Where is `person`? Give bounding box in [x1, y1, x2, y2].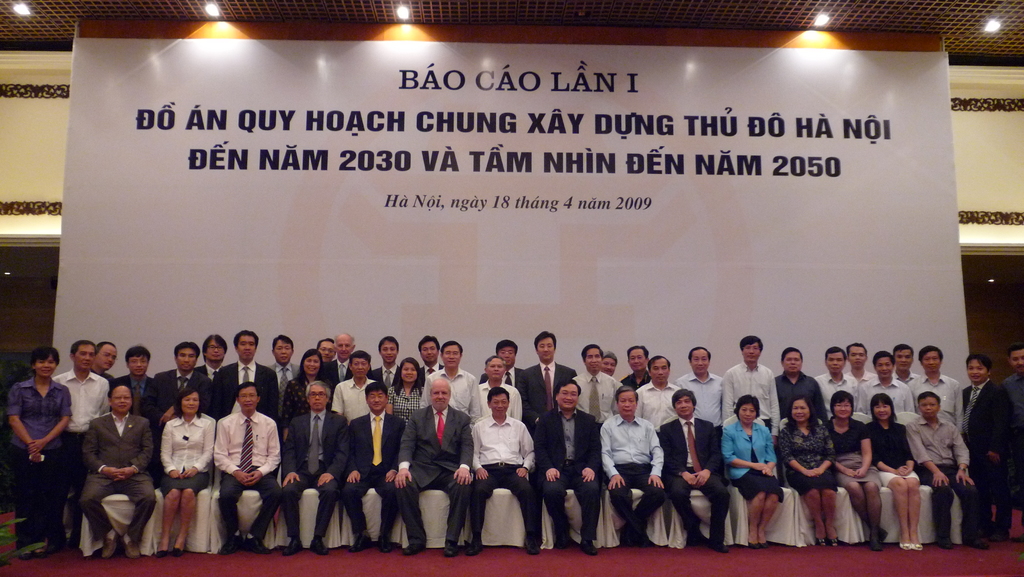
[908, 393, 977, 549].
